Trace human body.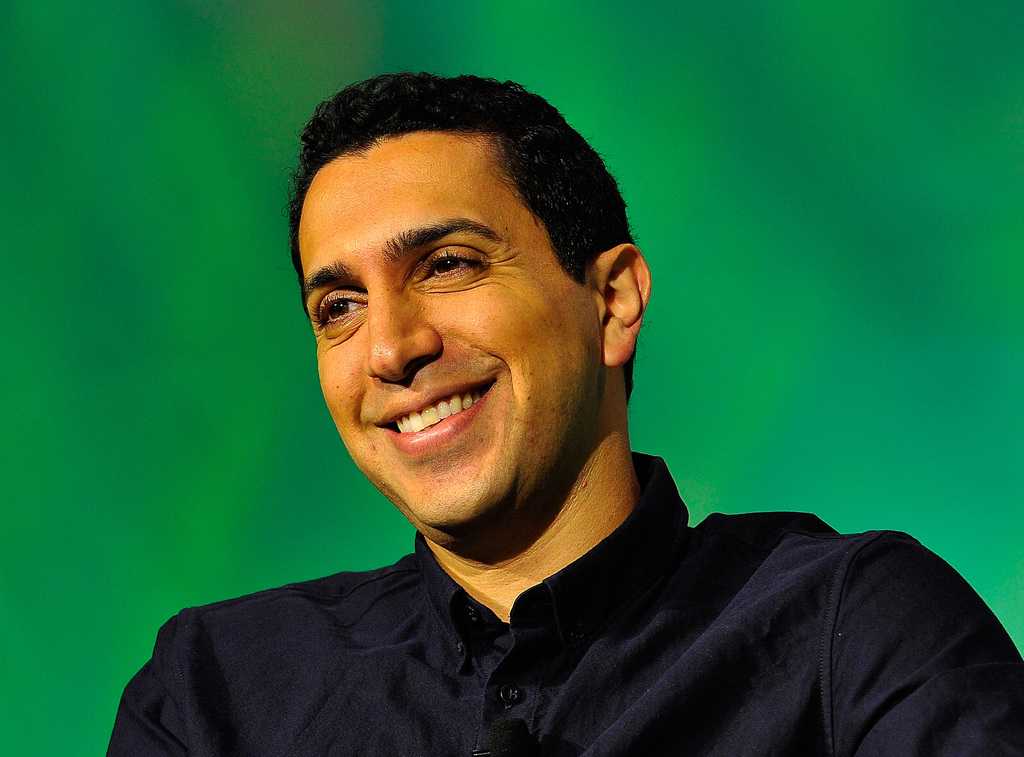
Traced to locate(202, 146, 901, 742).
